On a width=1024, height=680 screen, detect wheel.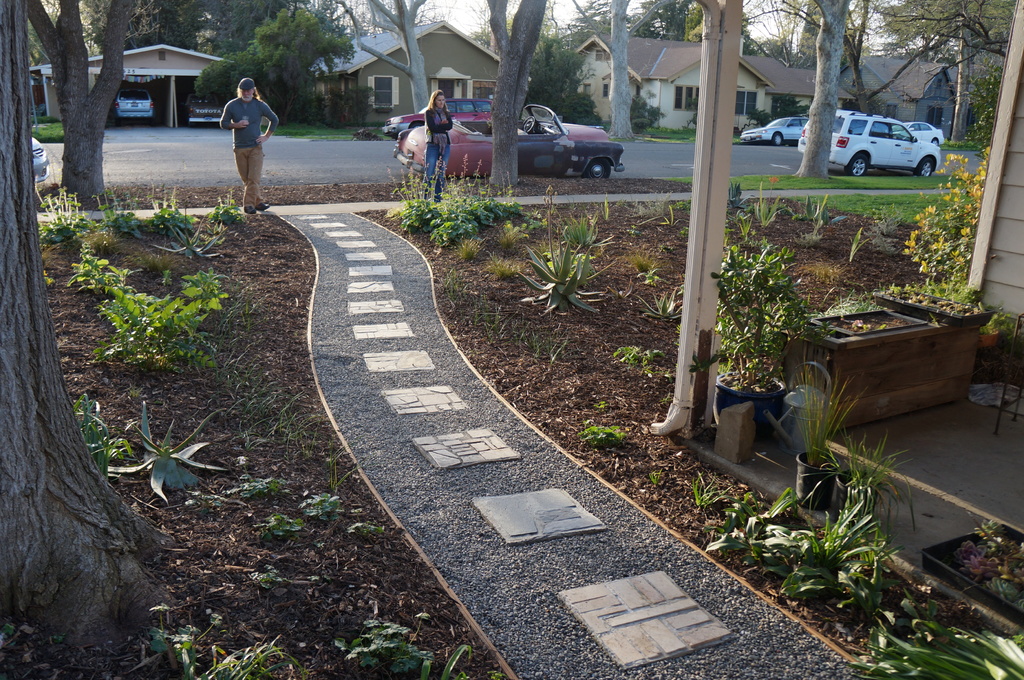
842 153 870 176.
